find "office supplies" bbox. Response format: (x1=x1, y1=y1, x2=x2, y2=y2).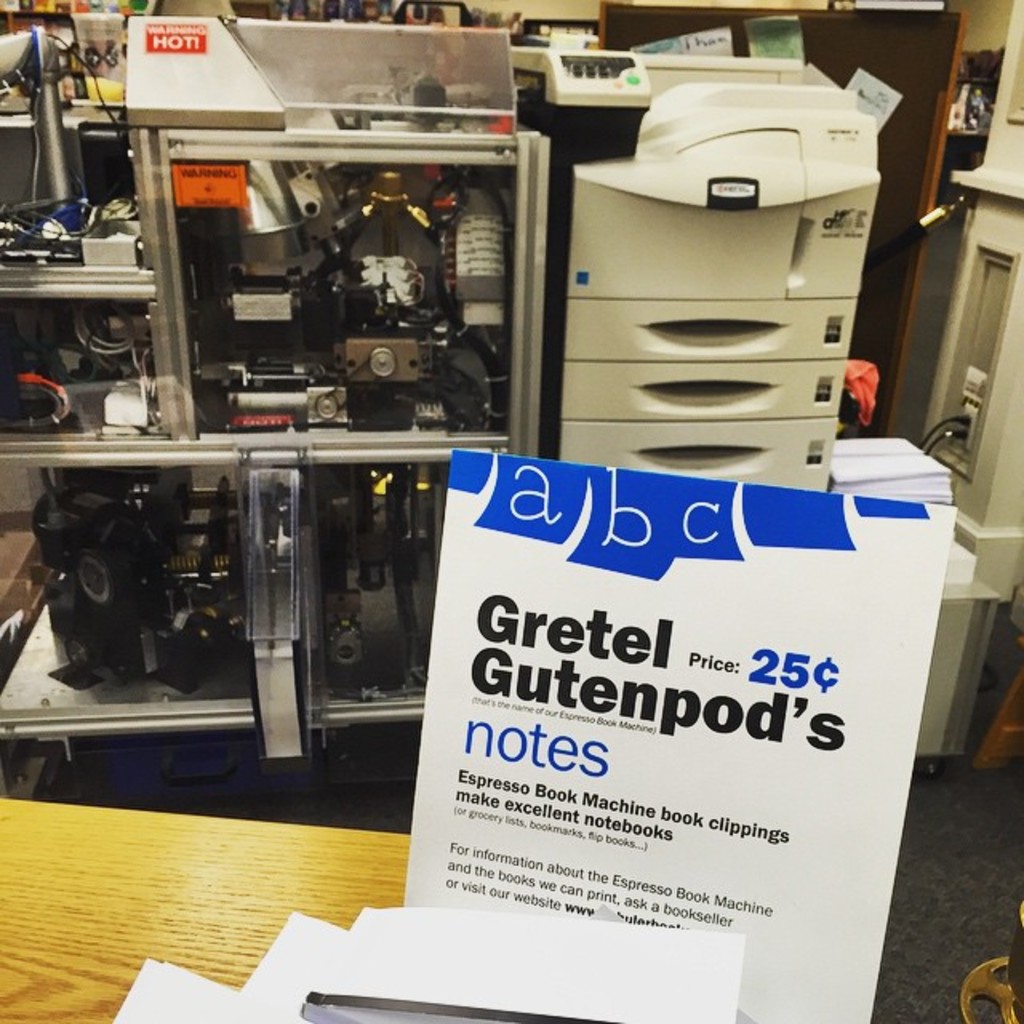
(x1=907, y1=152, x2=1022, y2=742).
